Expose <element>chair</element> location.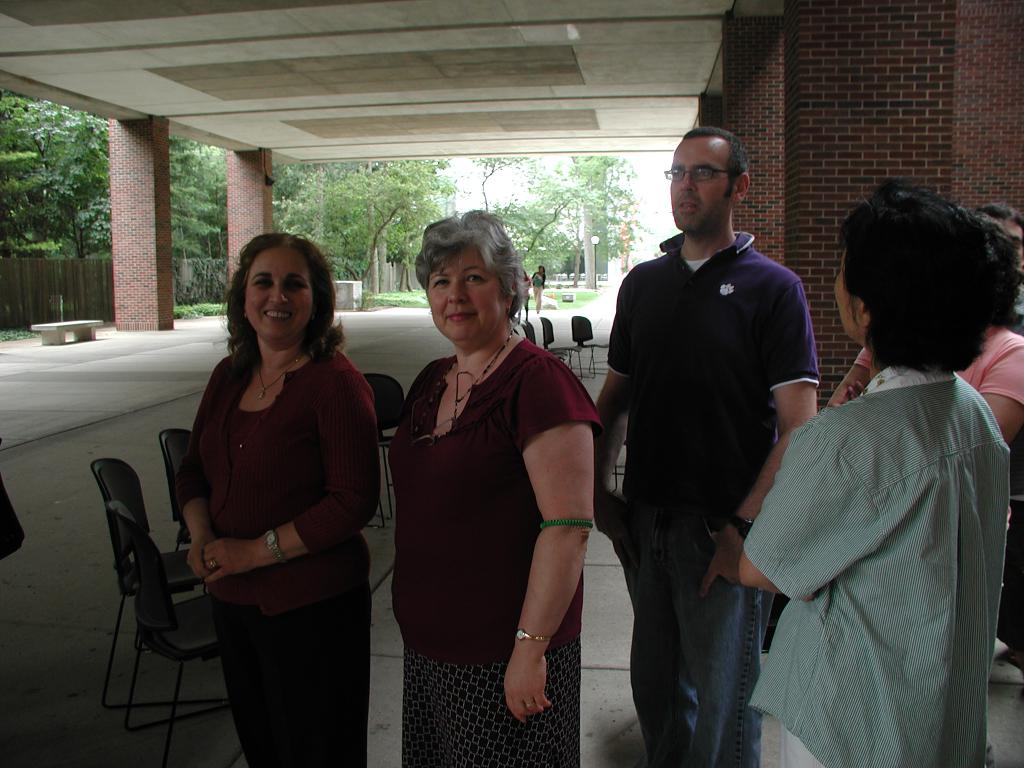
Exposed at (91,459,211,712).
